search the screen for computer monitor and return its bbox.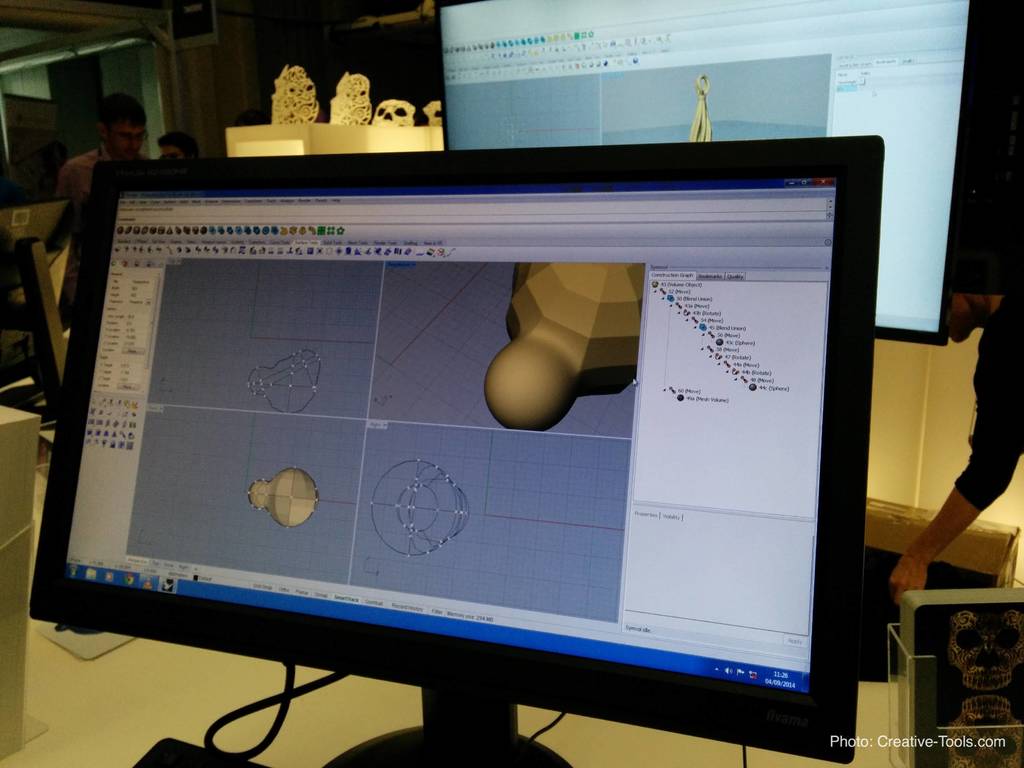
Found: 92:142:881:767.
